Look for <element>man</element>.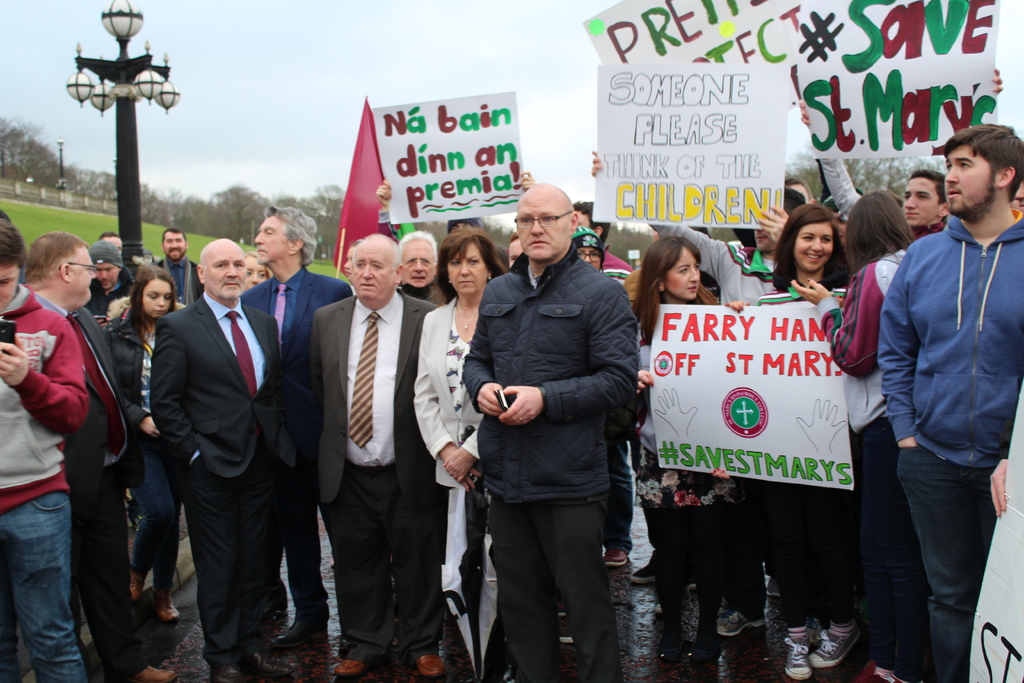
Found: [x1=570, y1=202, x2=639, y2=567].
